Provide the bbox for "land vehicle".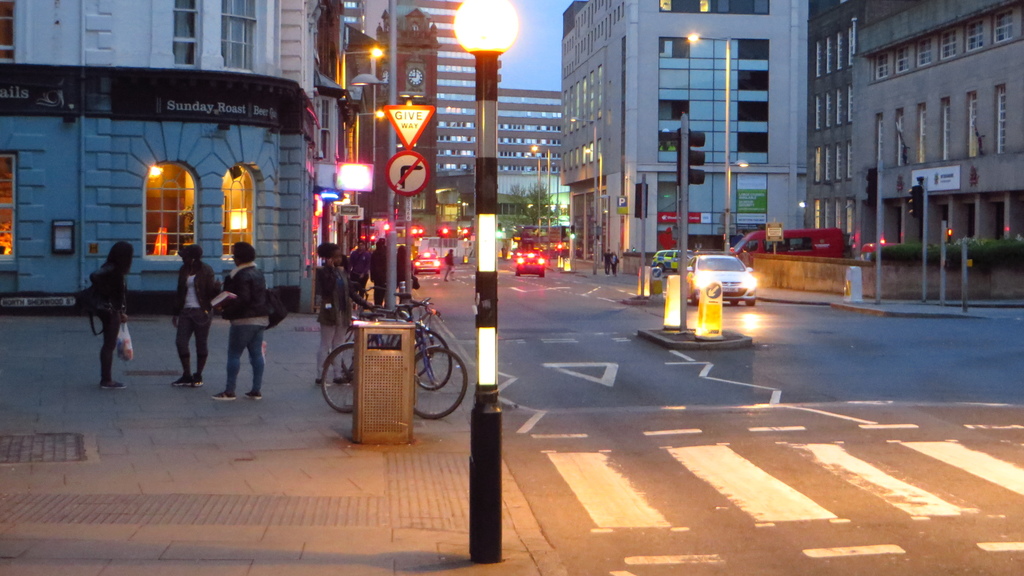
(412,250,442,275).
